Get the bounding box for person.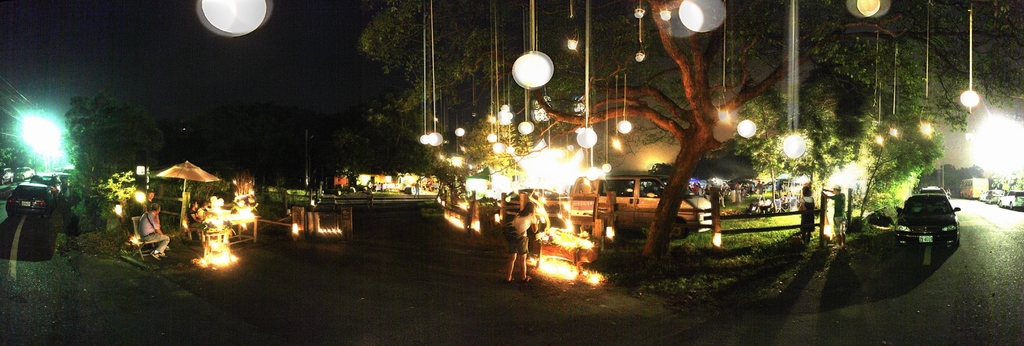
(413,180,421,195).
